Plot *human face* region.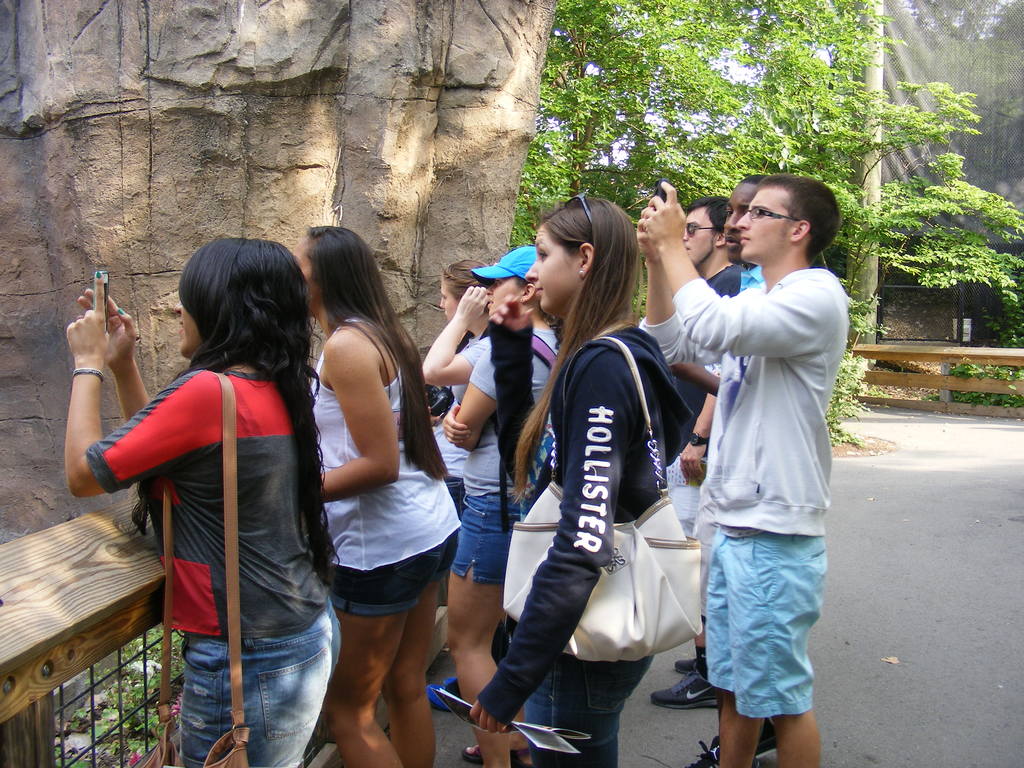
Plotted at [738,188,792,260].
